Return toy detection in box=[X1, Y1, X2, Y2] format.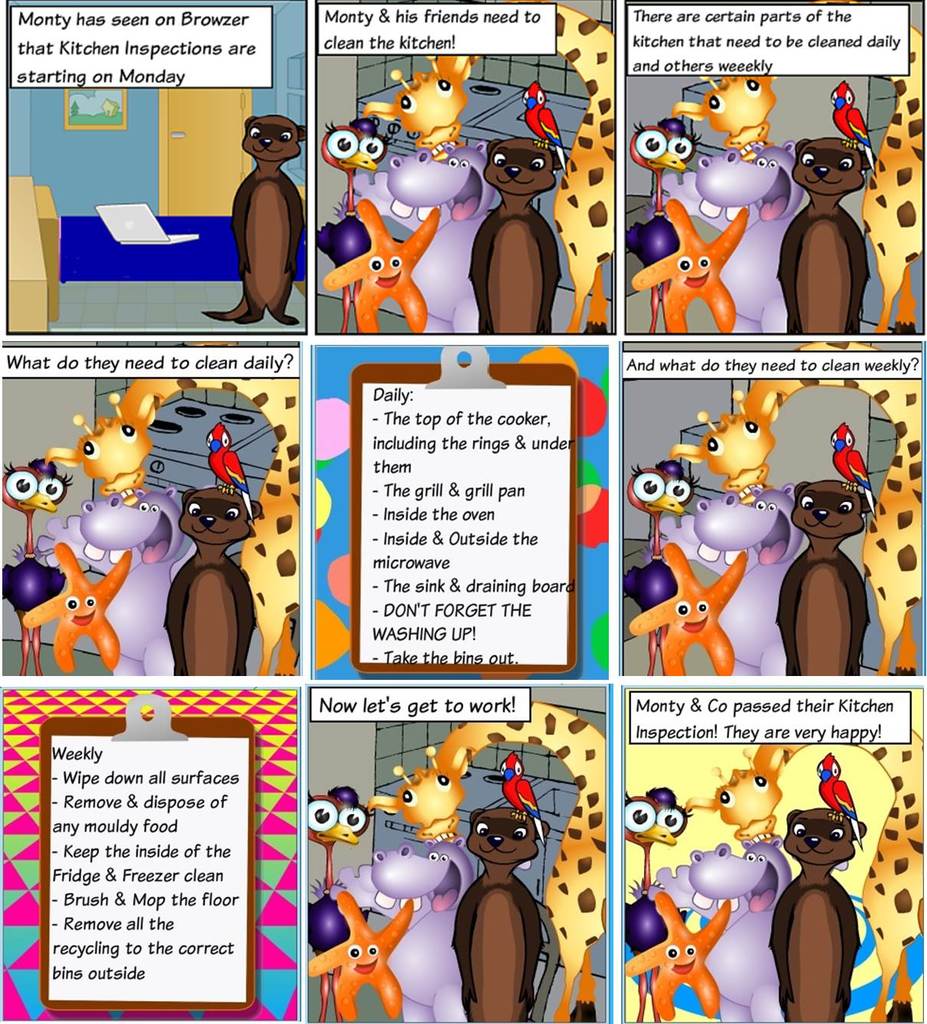
box=[355, 139, 494, 336].
